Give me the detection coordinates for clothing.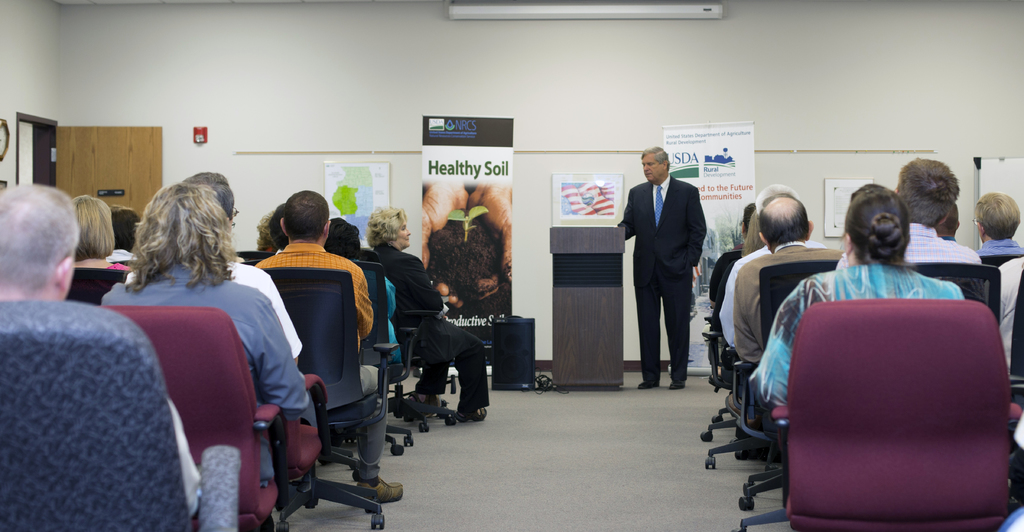
{"left": 382, "top": 243, "right": 492, "bottom": 407}.
